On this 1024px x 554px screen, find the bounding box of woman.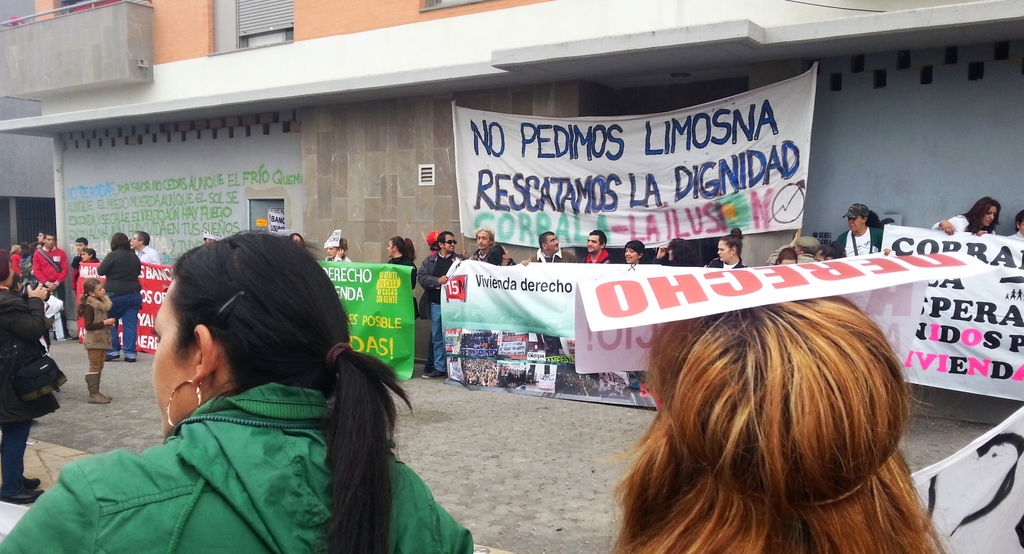
Bounding box: {"left": 91, "top": 232, "right": 145, "bottom": 361}.
